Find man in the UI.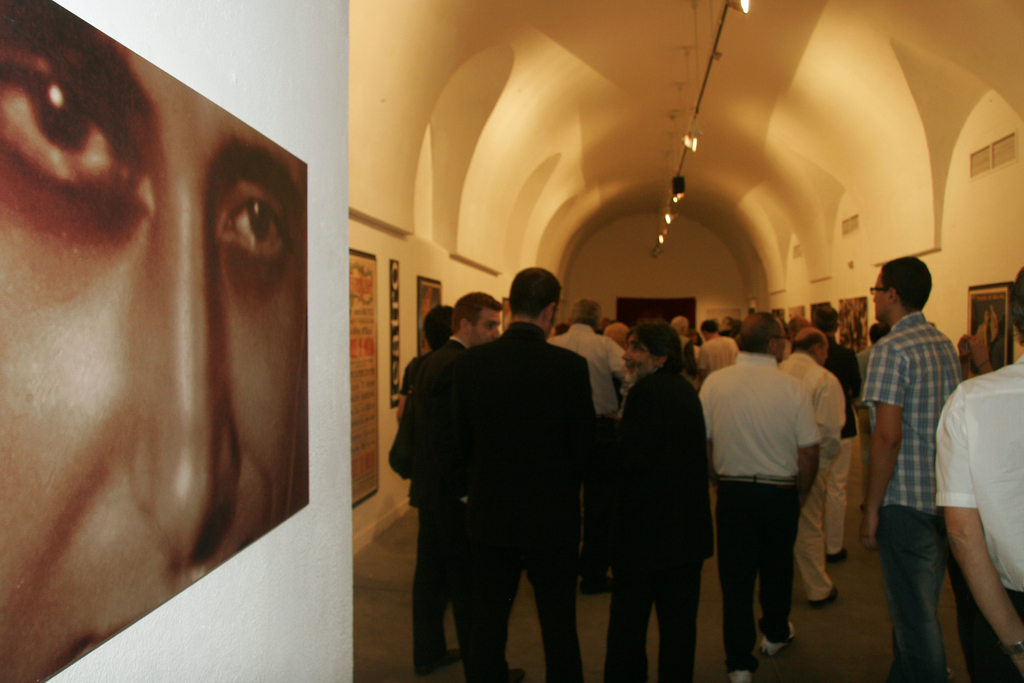
UI element at <region>934, 265, 1023, 682</region>.
